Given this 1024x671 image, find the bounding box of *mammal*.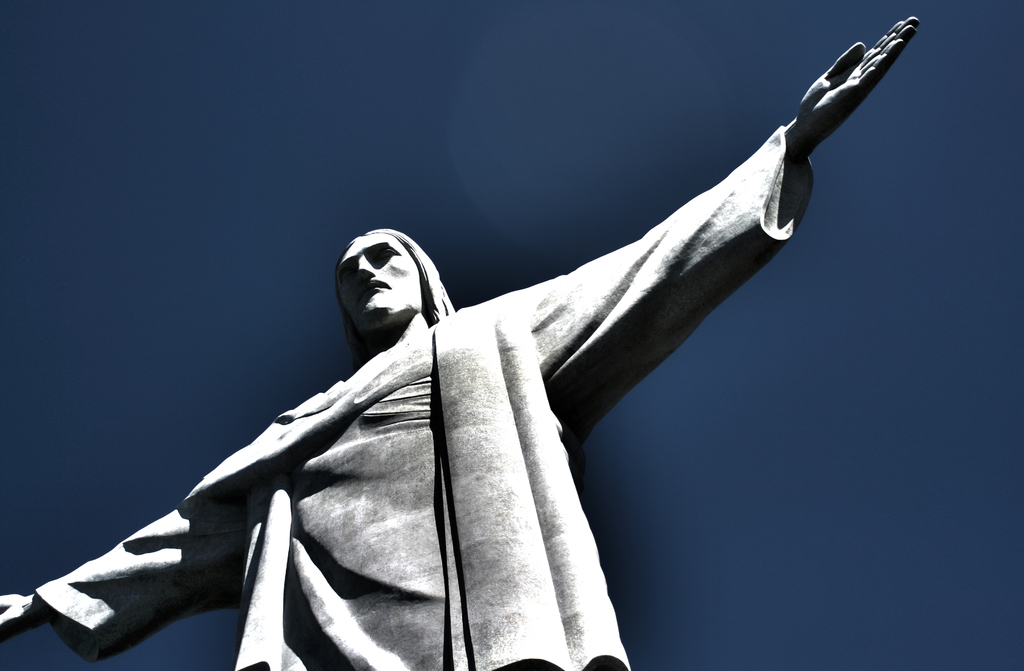
[0, 13, 916, 666].
